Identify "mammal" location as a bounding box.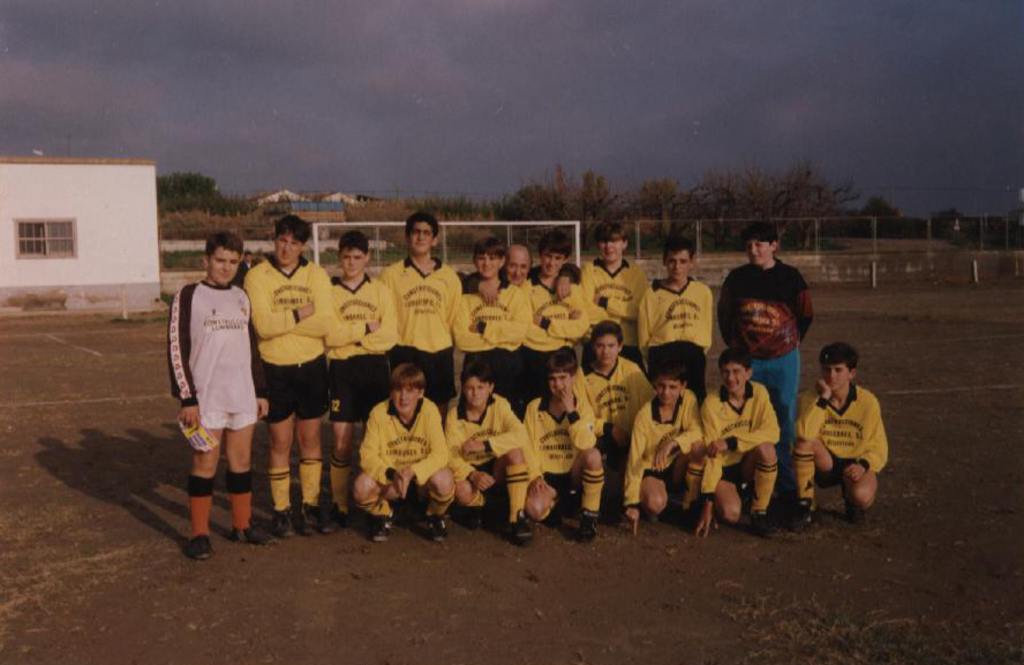
BBox(519, 348, 602, 544).
